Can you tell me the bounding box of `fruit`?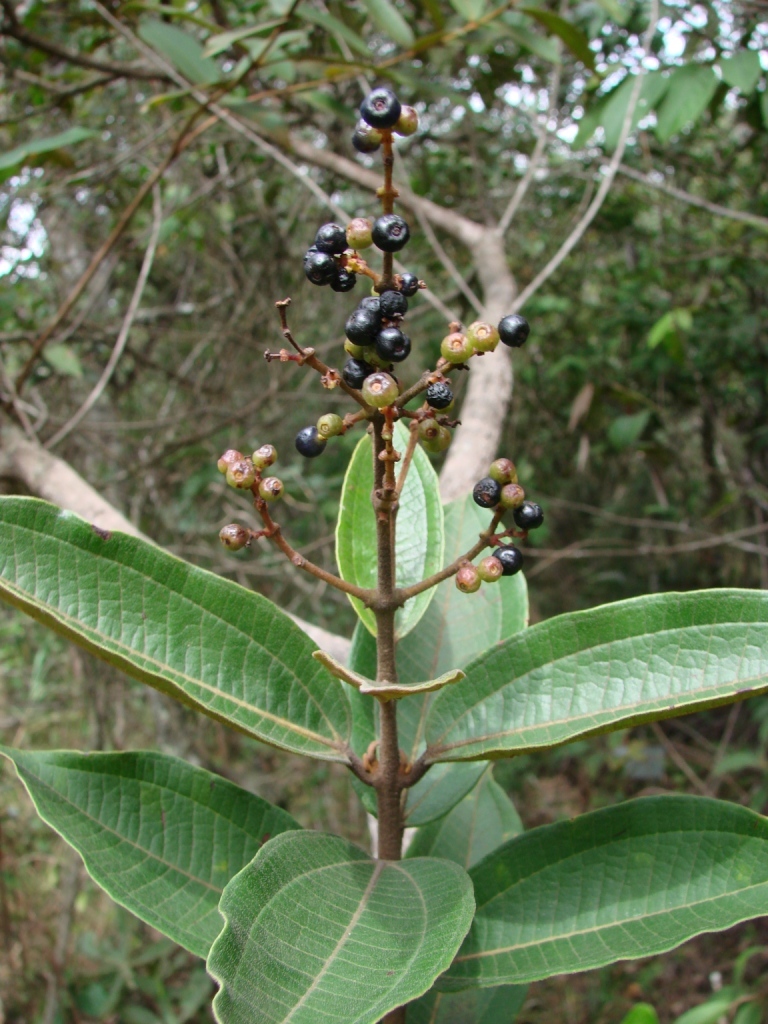
249/441/281/473.
